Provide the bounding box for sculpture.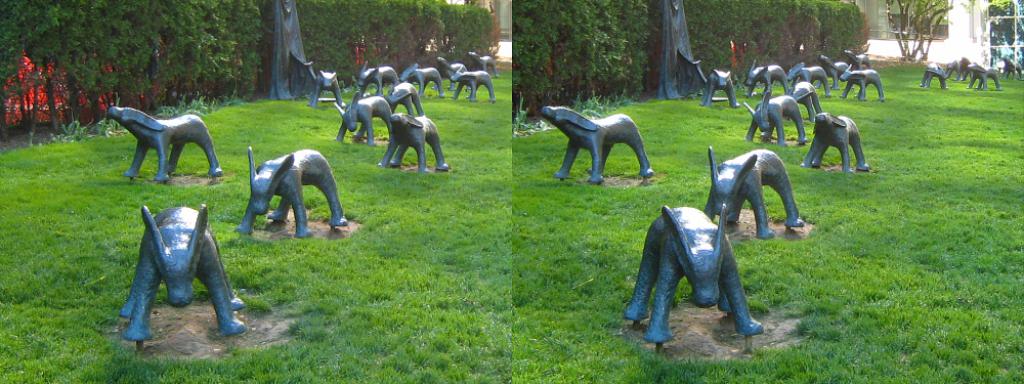
locate(786, 61, 830, 91).
